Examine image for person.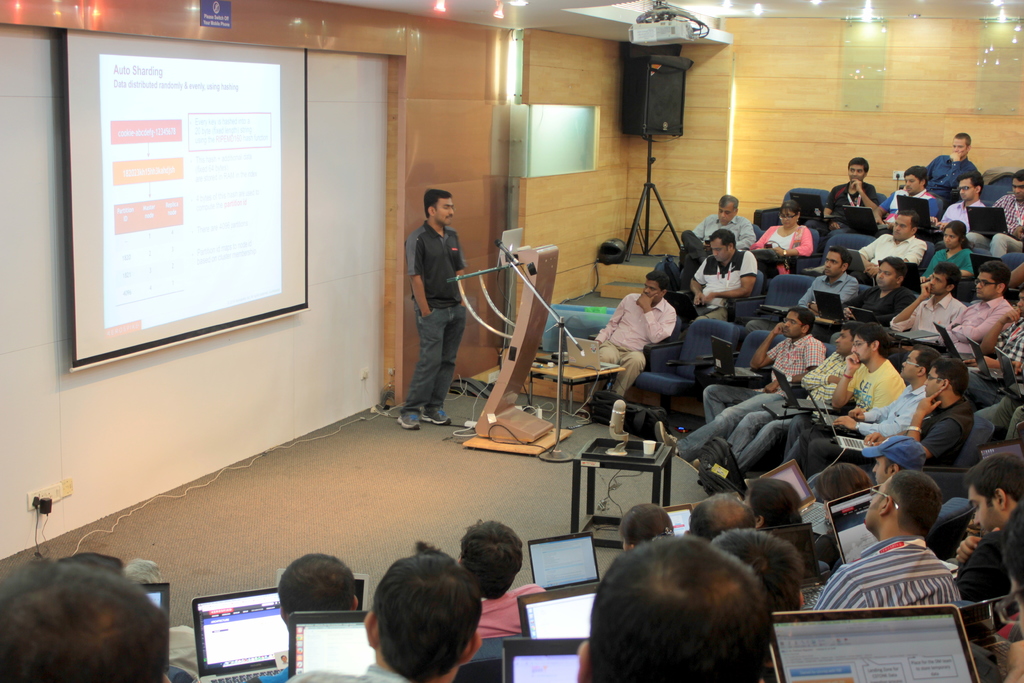
Examination result: Rect(404, 174, 479, 440).
